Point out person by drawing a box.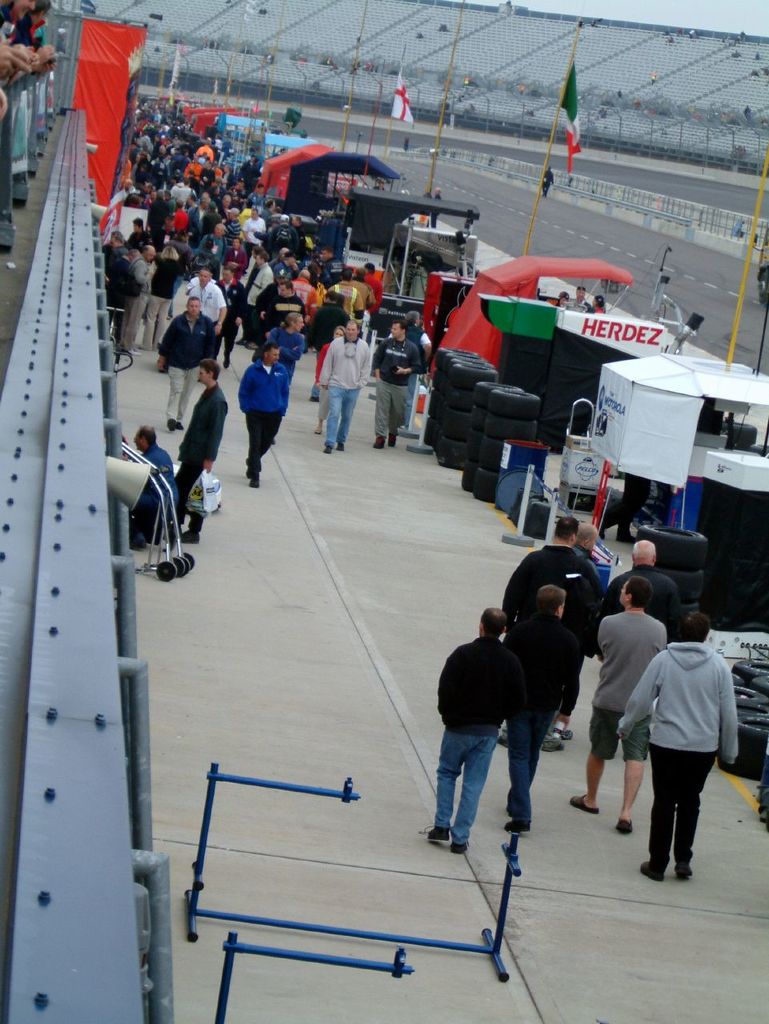
rect(440, 600, 511, 854).
